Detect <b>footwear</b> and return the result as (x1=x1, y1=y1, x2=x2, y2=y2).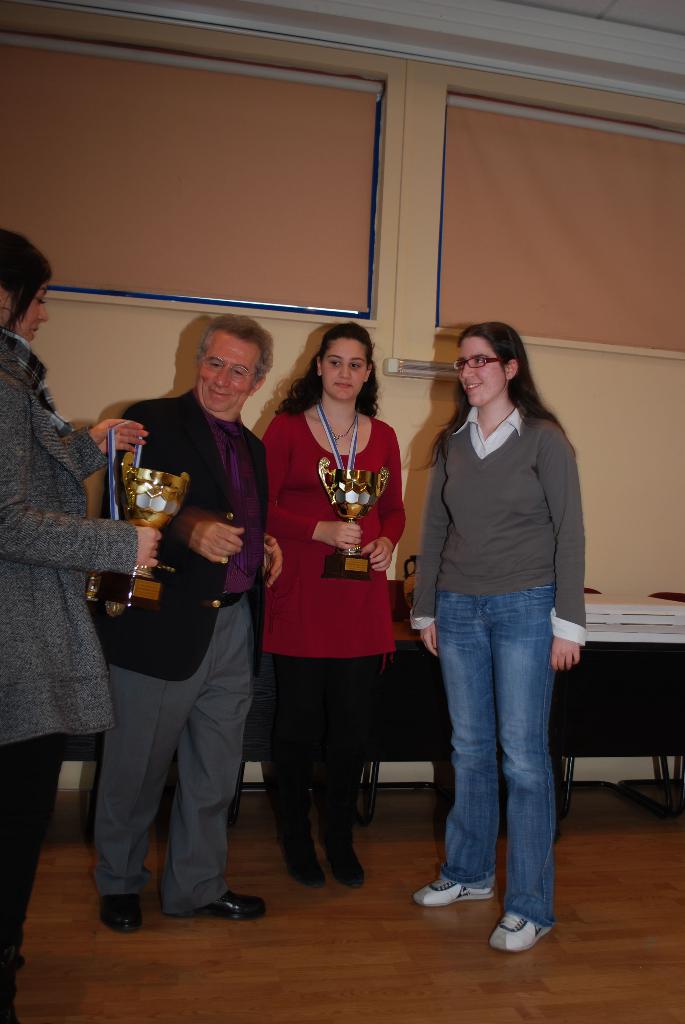
(x1=504, y1=906, x2=549, y2=951).
